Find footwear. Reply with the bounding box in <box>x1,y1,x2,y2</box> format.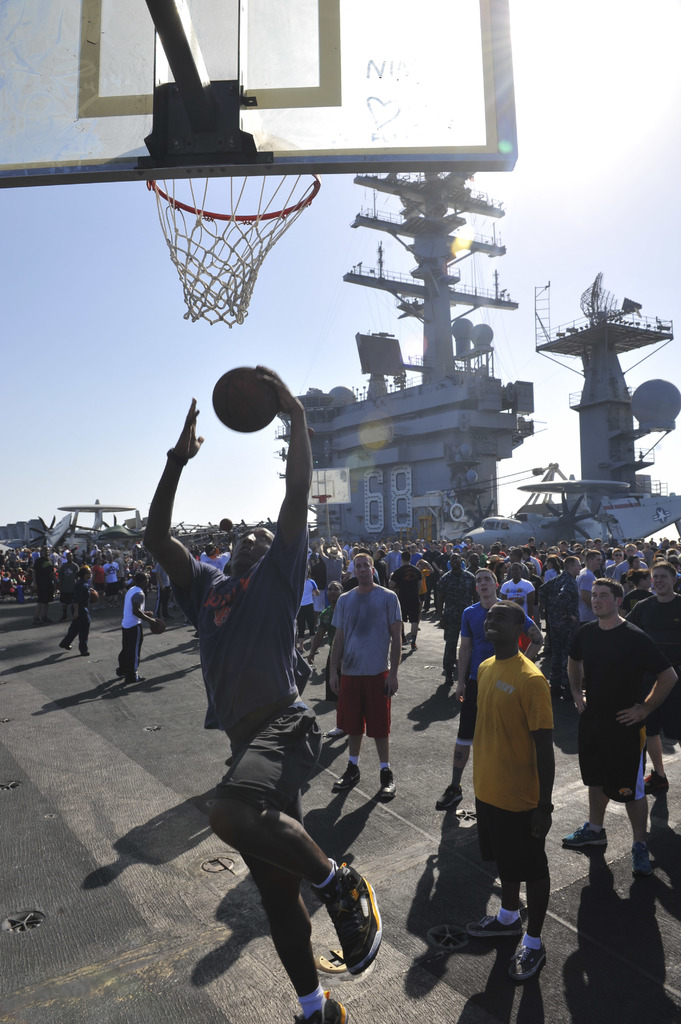
<box>297,644,305,653</box>.
